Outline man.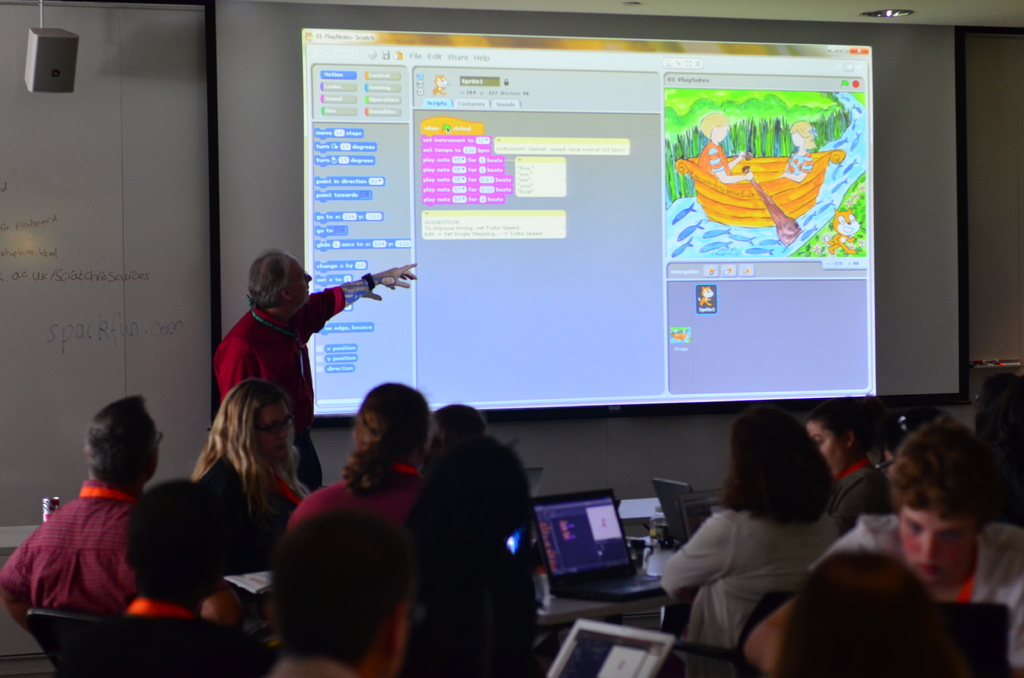
Outline: {"left": 220, "top": 252, "right": 419, "bottom": 491}.
